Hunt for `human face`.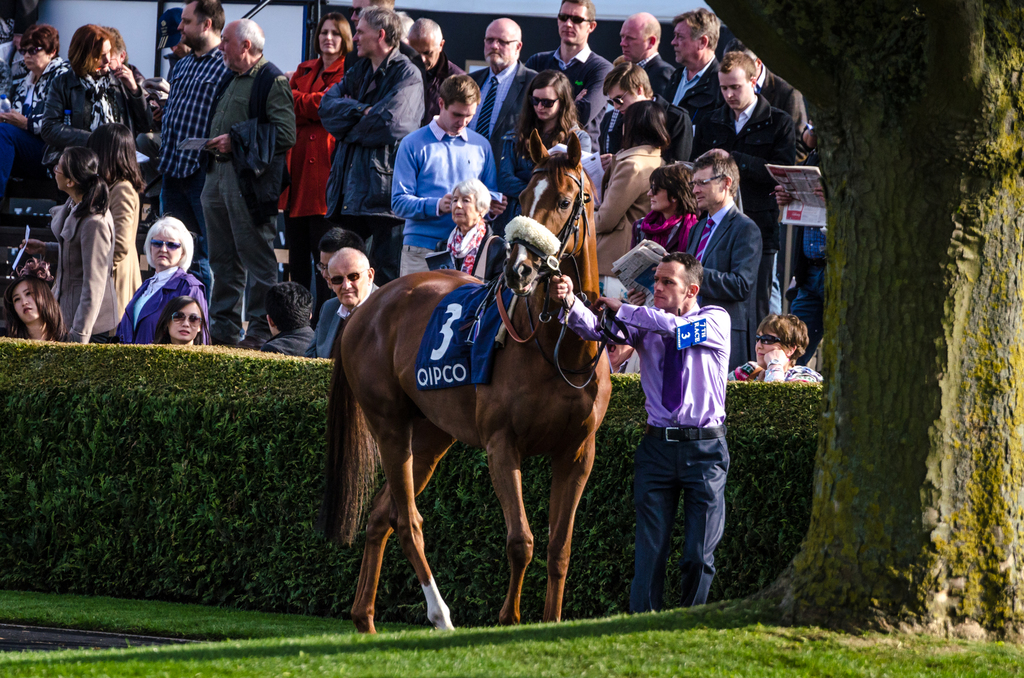
Hunted down at Rect(98, 42, 109, 75).
